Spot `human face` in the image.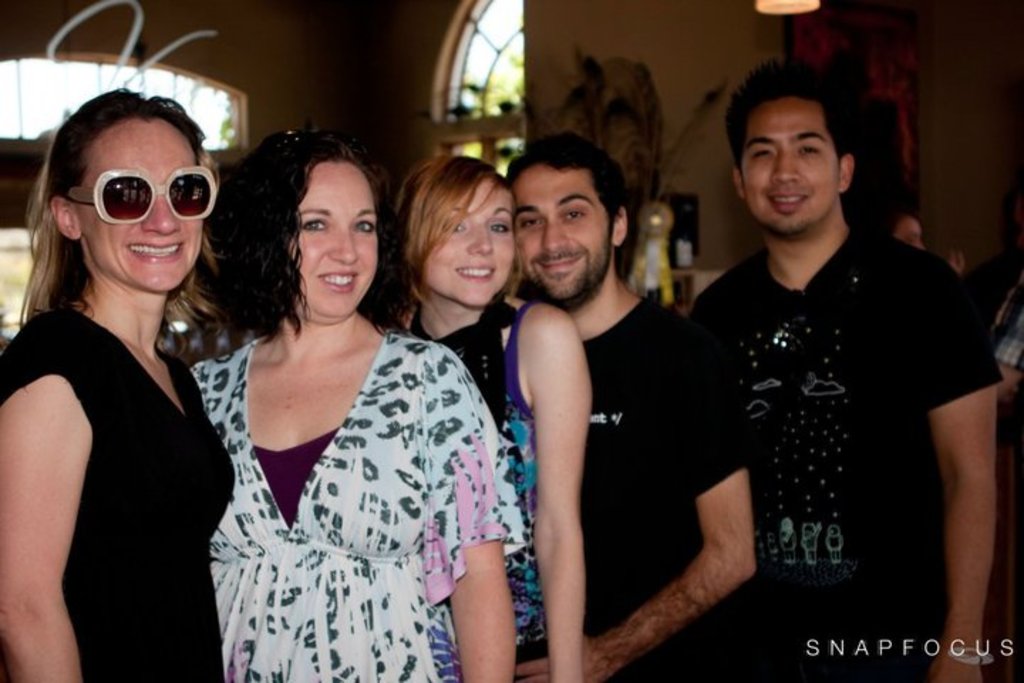
`human face` found at locate(71, 125, 198, 296).
